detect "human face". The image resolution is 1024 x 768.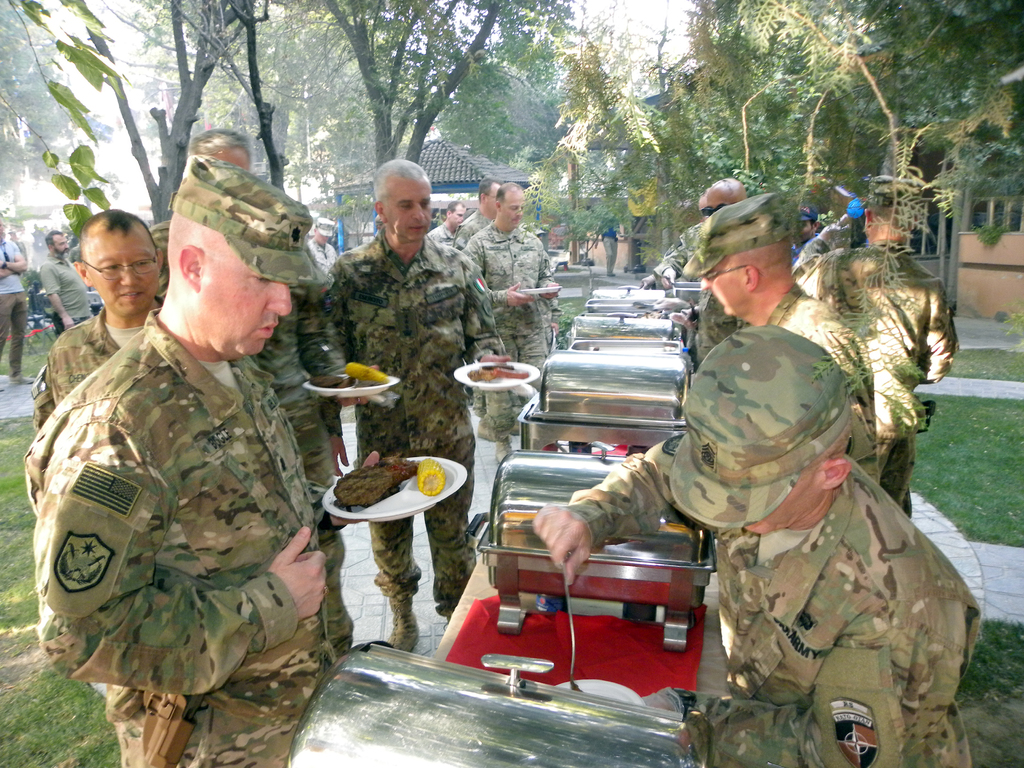
<bbox>200, 254, 288, 358</bbox>.
